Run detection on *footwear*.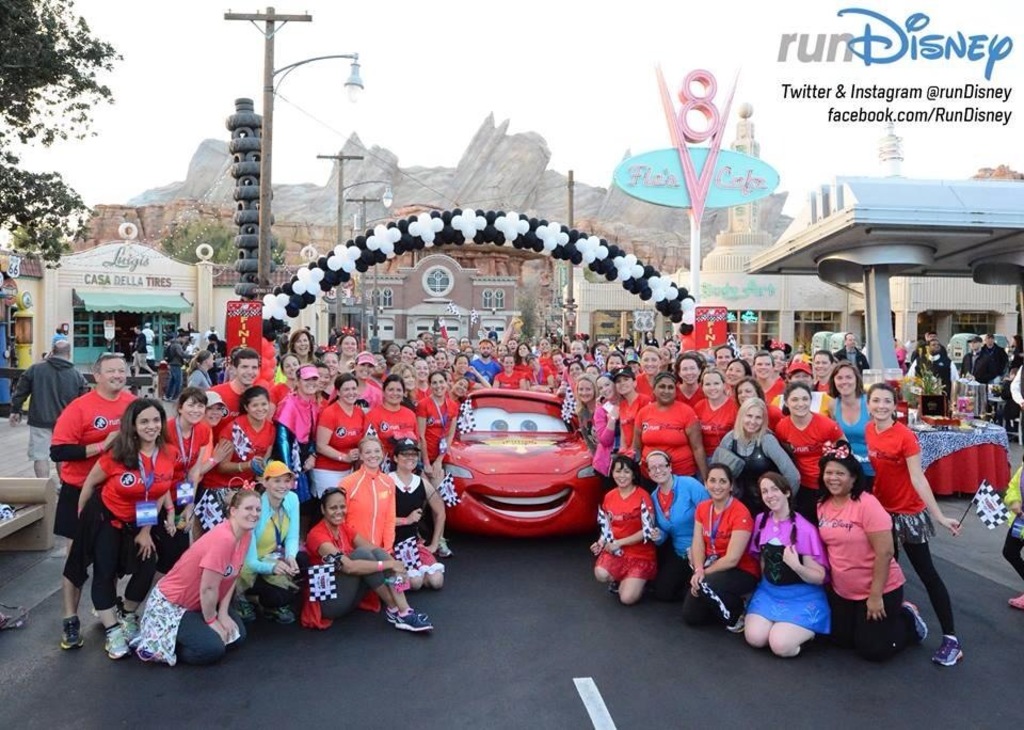
Result: box=[608, 580, 615, 591].
